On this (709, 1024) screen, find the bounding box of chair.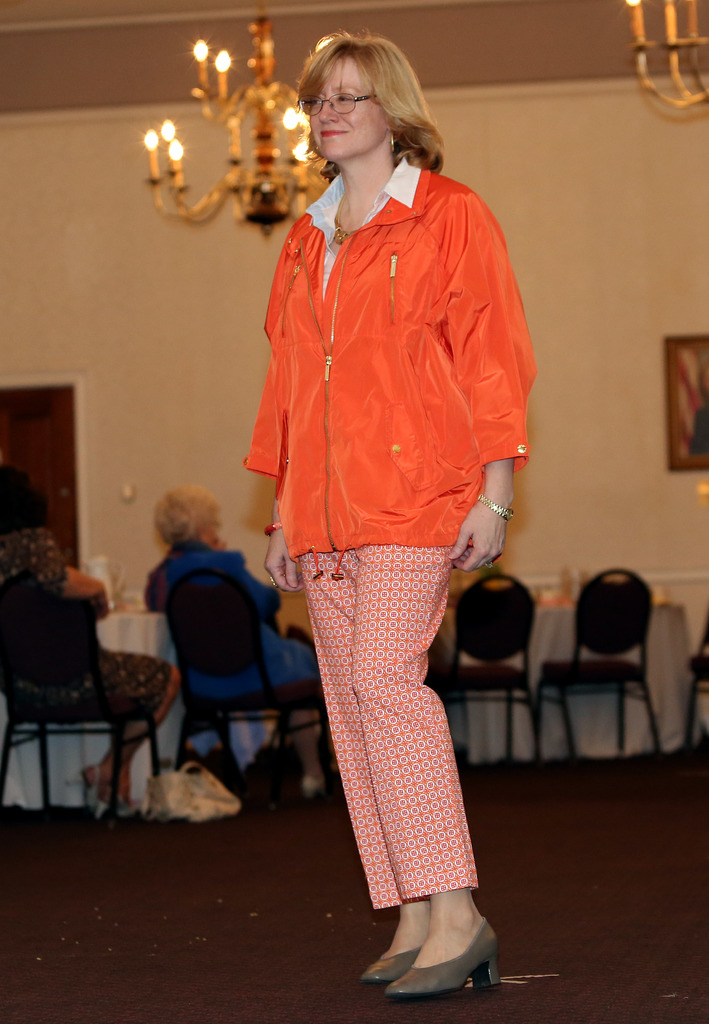
Bounding box: (left=441, top=563, right=551, bottom=769).
